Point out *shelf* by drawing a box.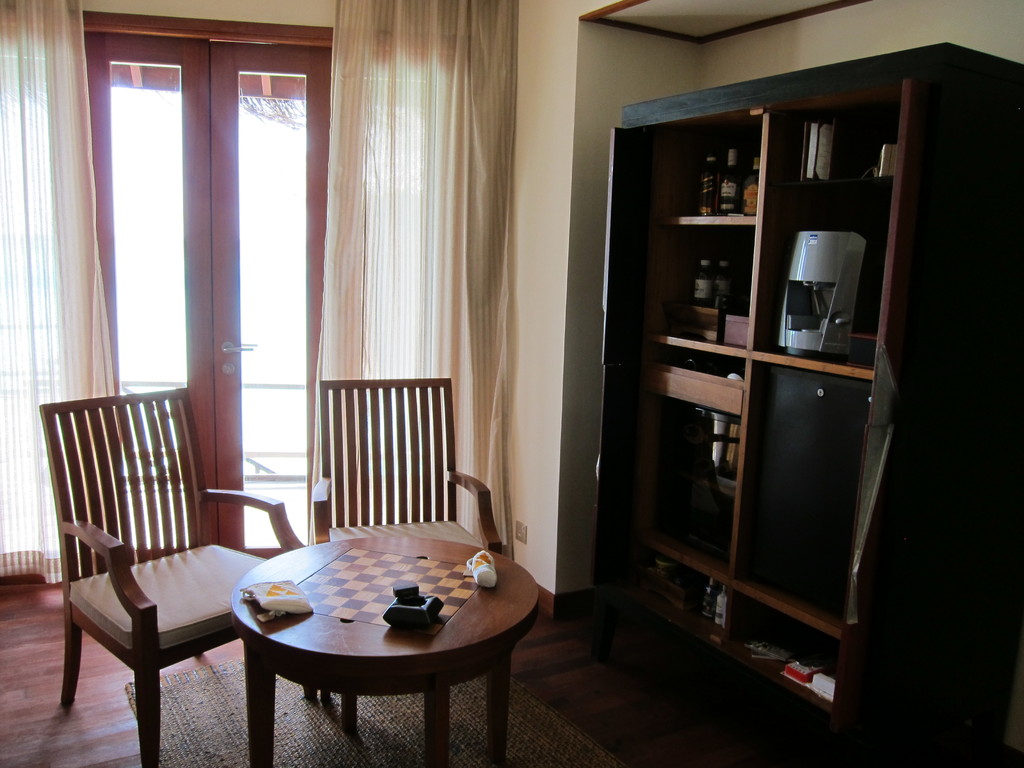
(x1=616, y1=219, x2=741, y2=355).
